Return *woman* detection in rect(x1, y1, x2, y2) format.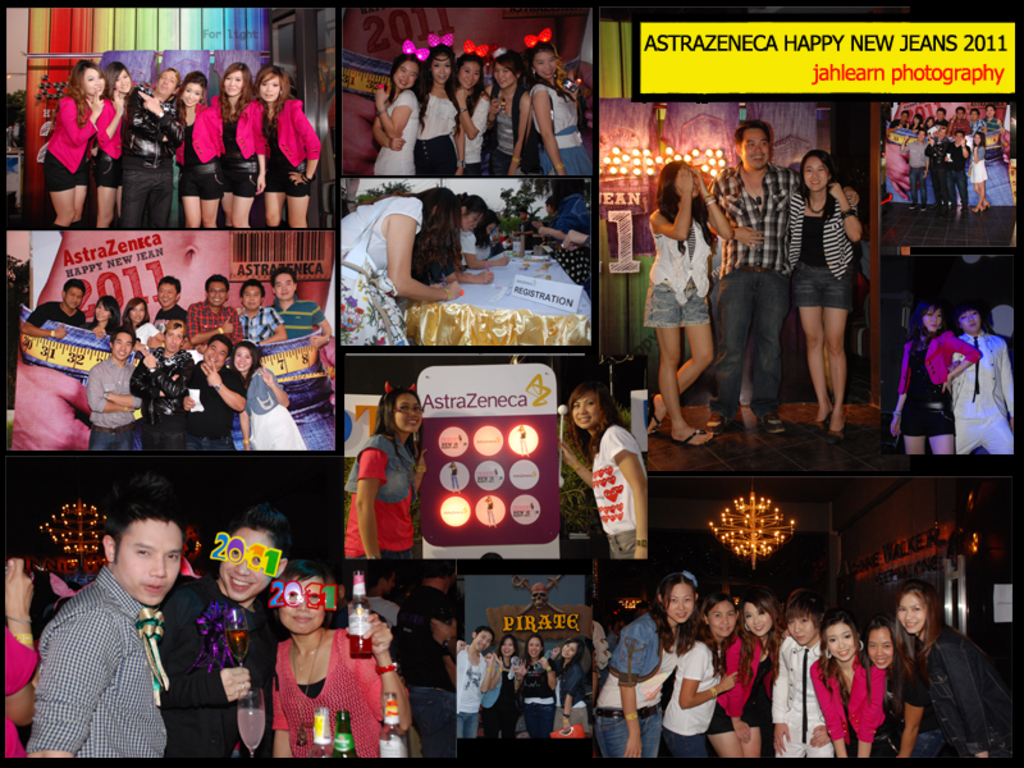
rect(371, 40, 421, 177).
